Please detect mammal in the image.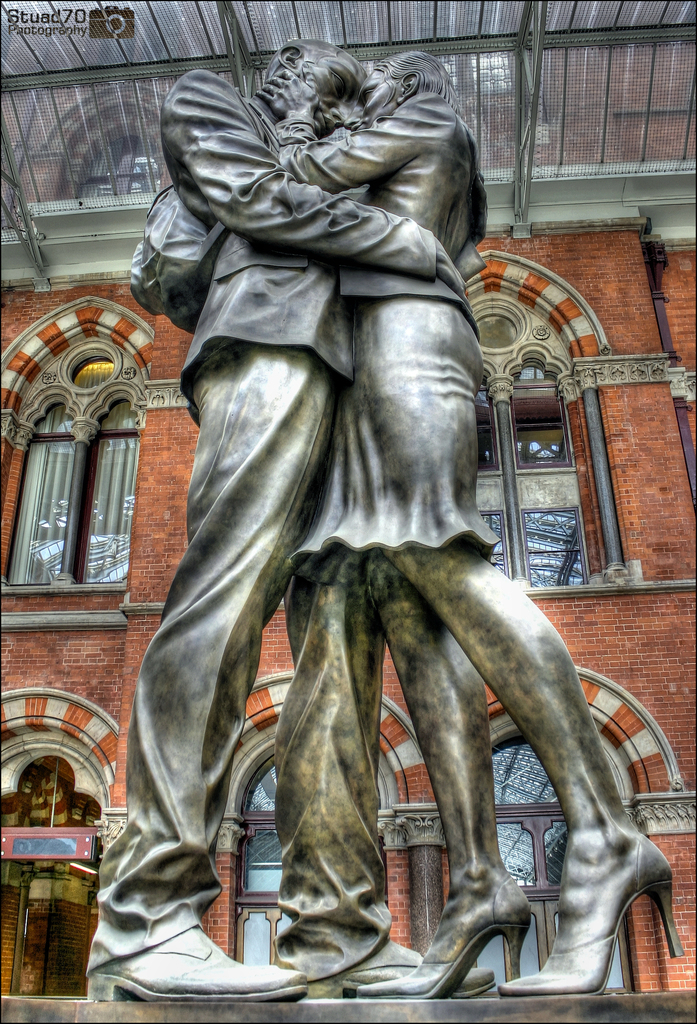
(left=85, top=35, right=469, bottom=1005).
